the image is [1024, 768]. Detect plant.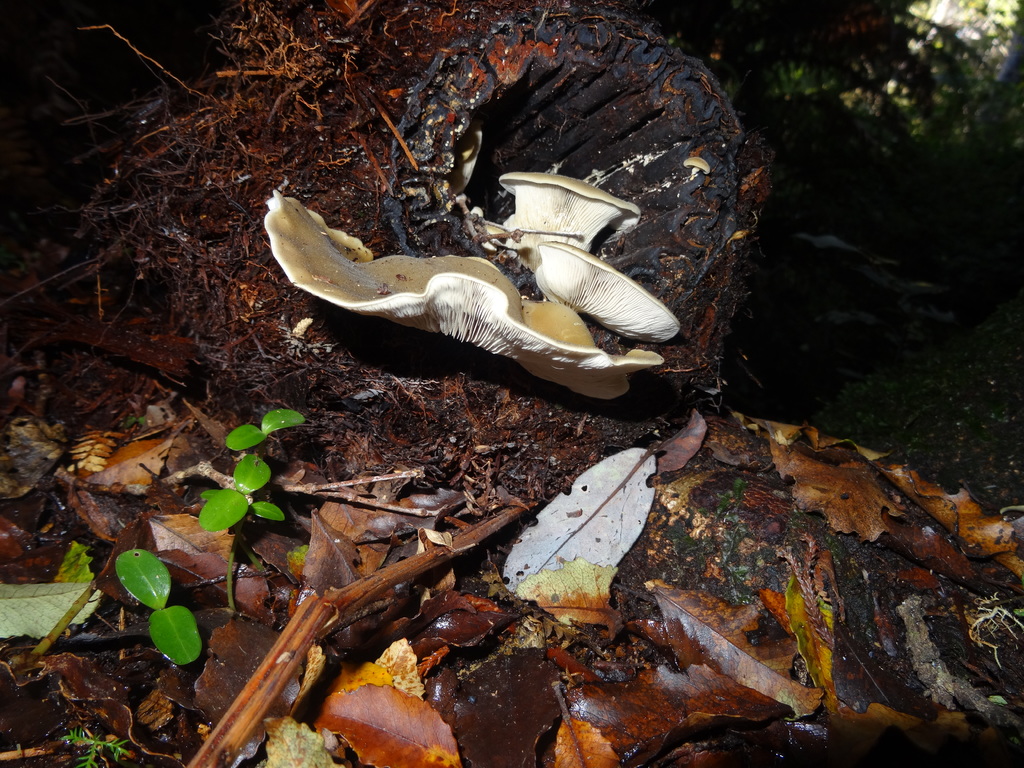
Detection: <box>61,728,133,767</box>.
